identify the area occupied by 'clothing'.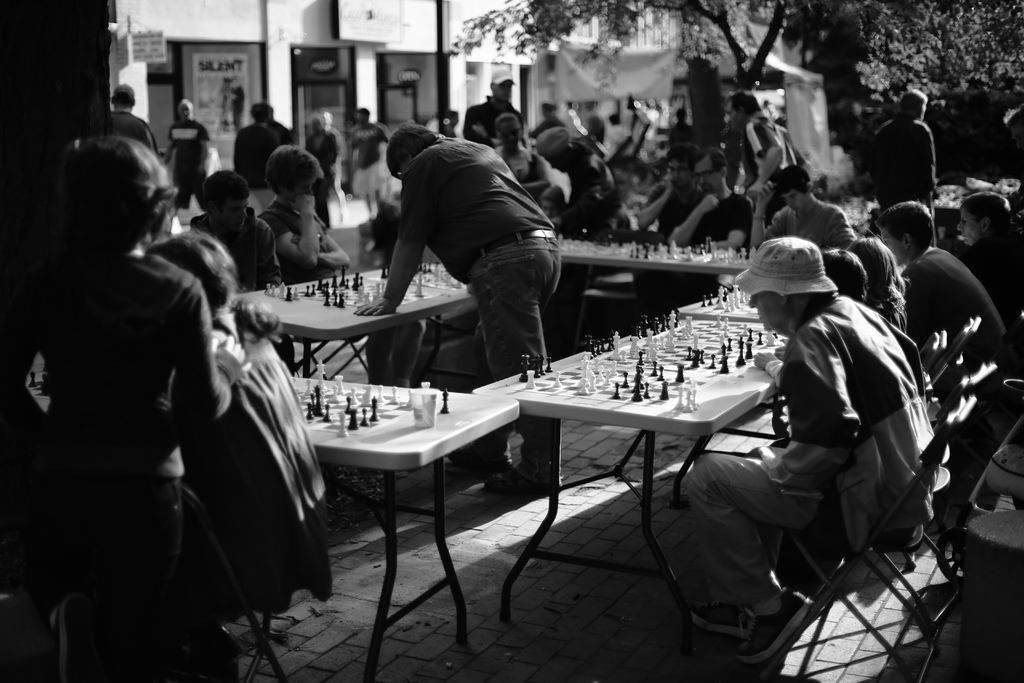
Area: box=[336, 119, 390, 203].
